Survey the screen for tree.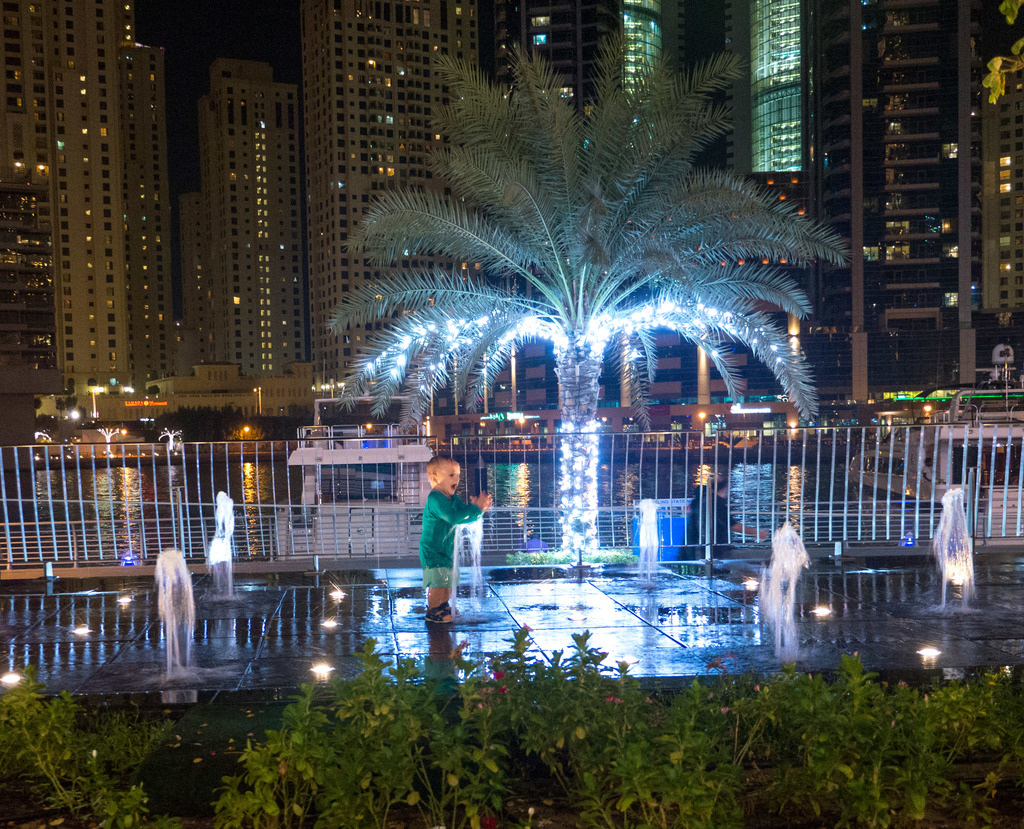
Survey found: <box>294,26,861,667</box>.
